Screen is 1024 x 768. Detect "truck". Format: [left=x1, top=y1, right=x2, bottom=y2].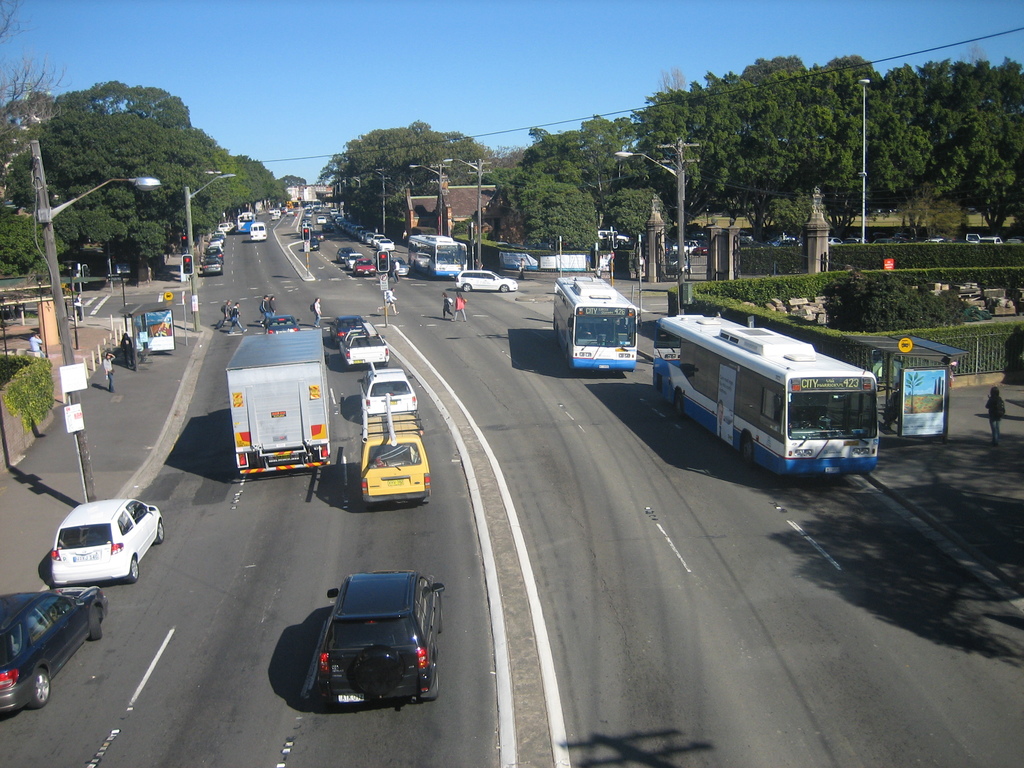
[left=215, top=329, right=356, bottom=492].
